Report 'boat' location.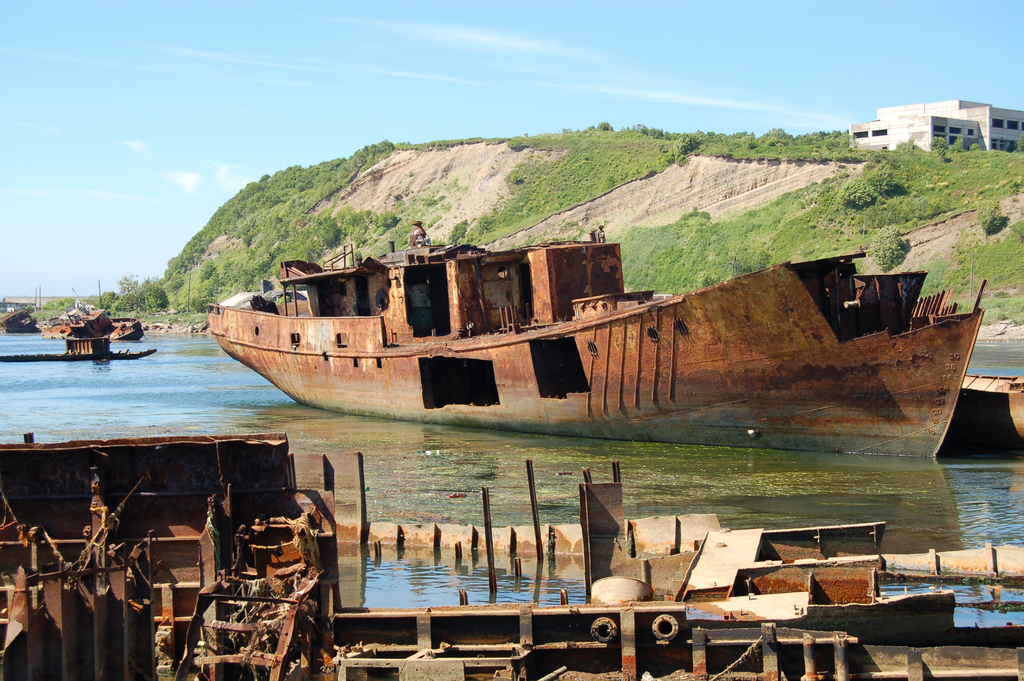
Report: <bbox>954, 376, 1023, 436</bbox>.
